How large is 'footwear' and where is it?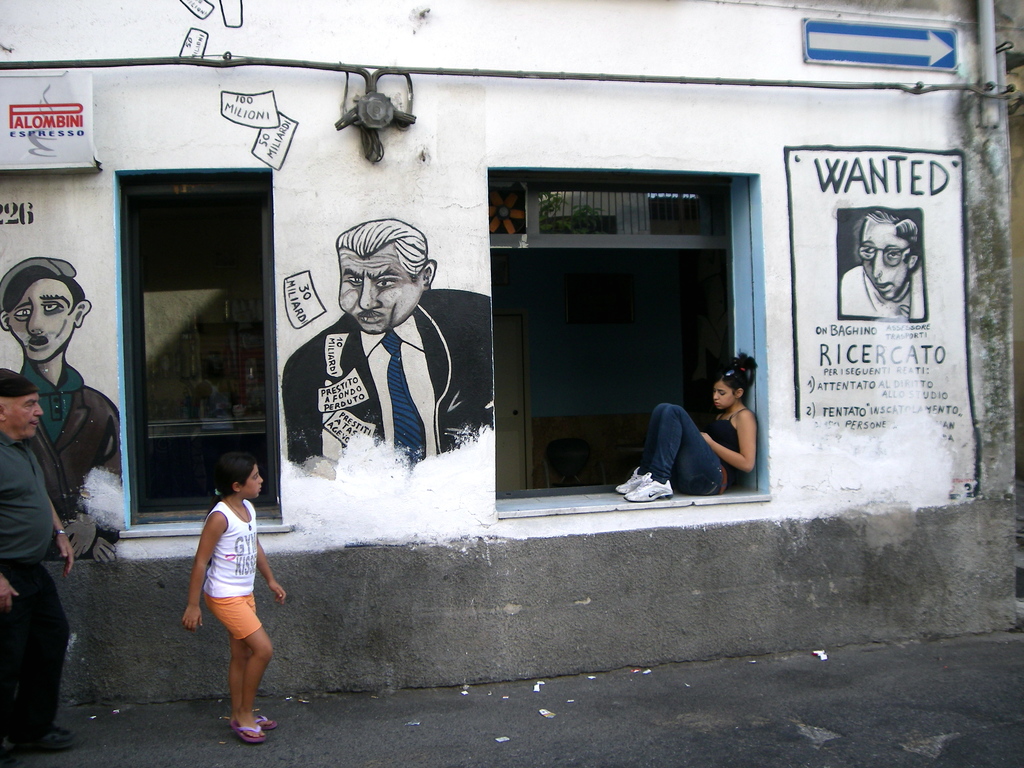
Bounding box: (left=615, top=468, right=666, bottom=492).
